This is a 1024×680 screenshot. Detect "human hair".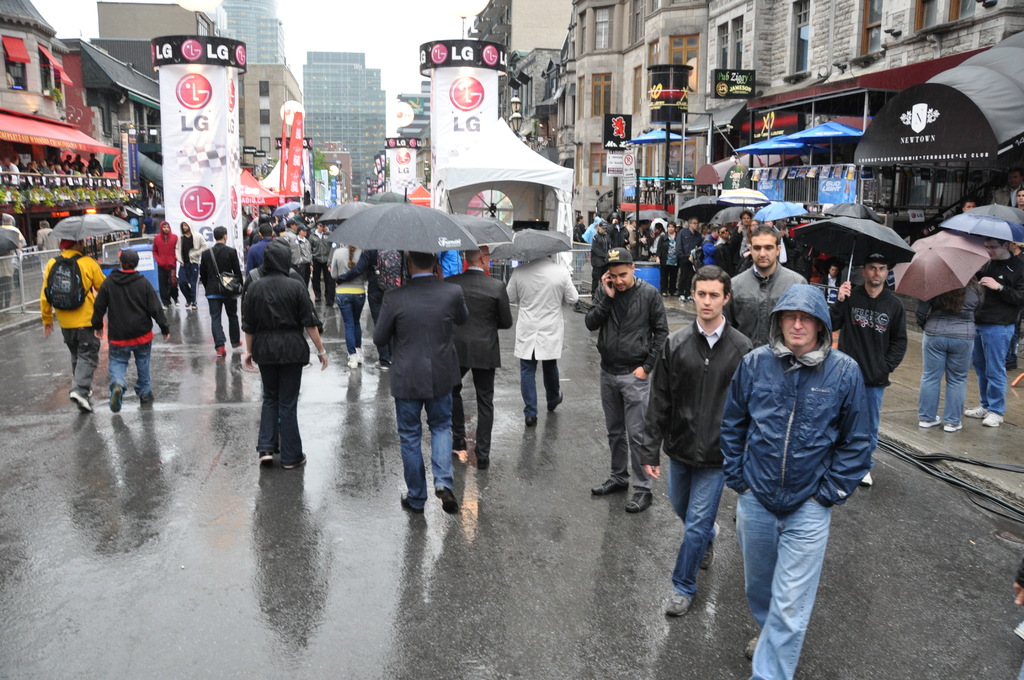
{"left": 464, "top": 250, "right": 483, "bottom": 264}.
